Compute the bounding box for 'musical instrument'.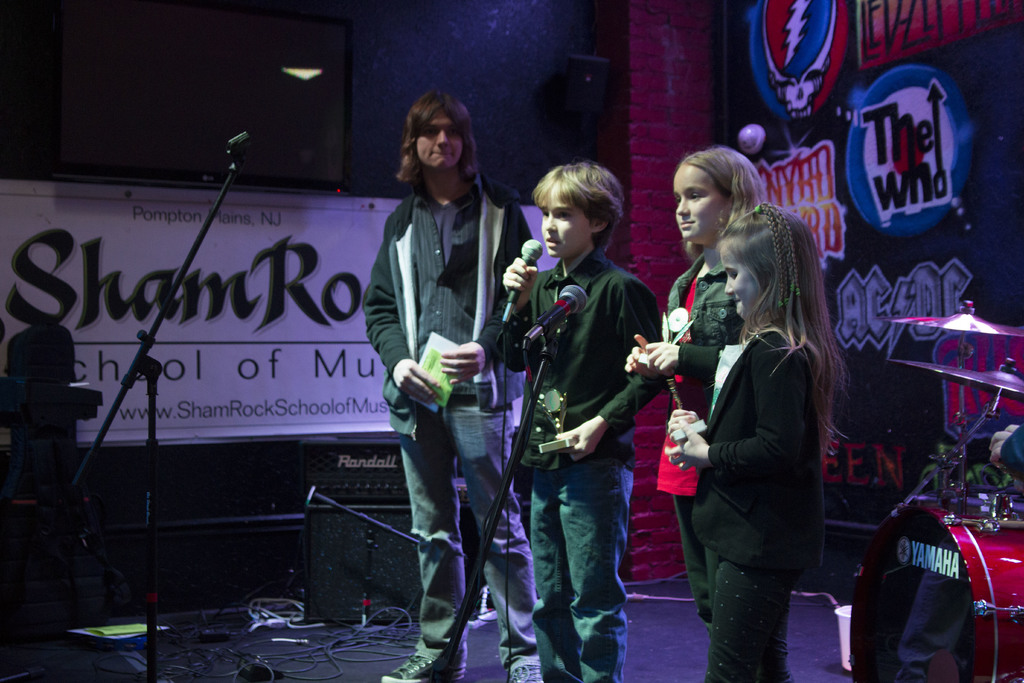
<bbox>880, 357, 1023, 402</bbox>.
